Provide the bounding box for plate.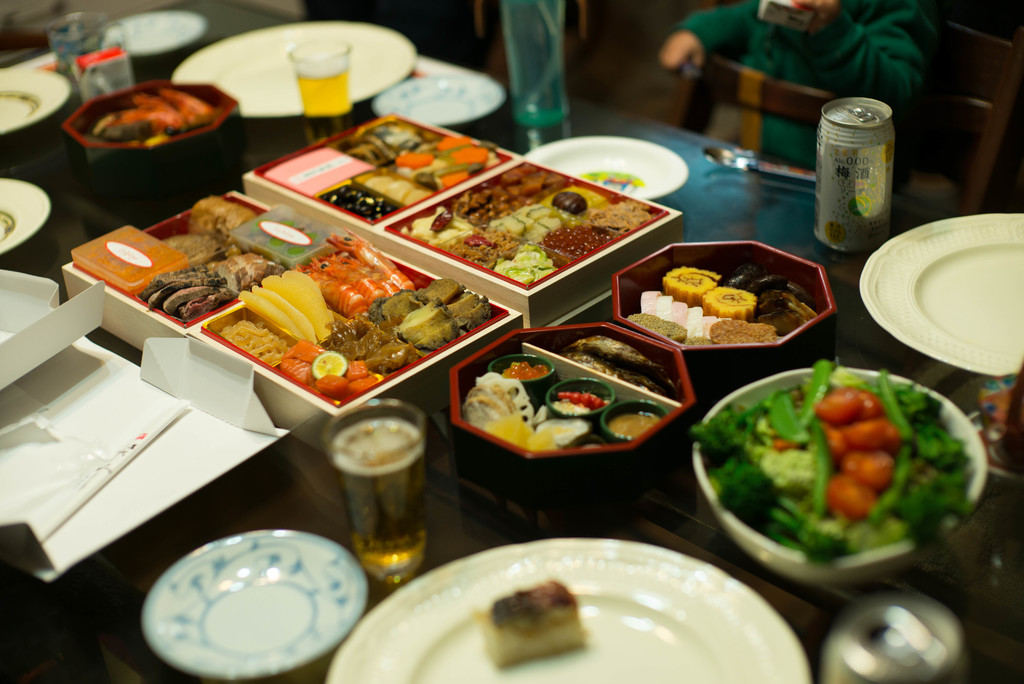
0 178 49 256.
